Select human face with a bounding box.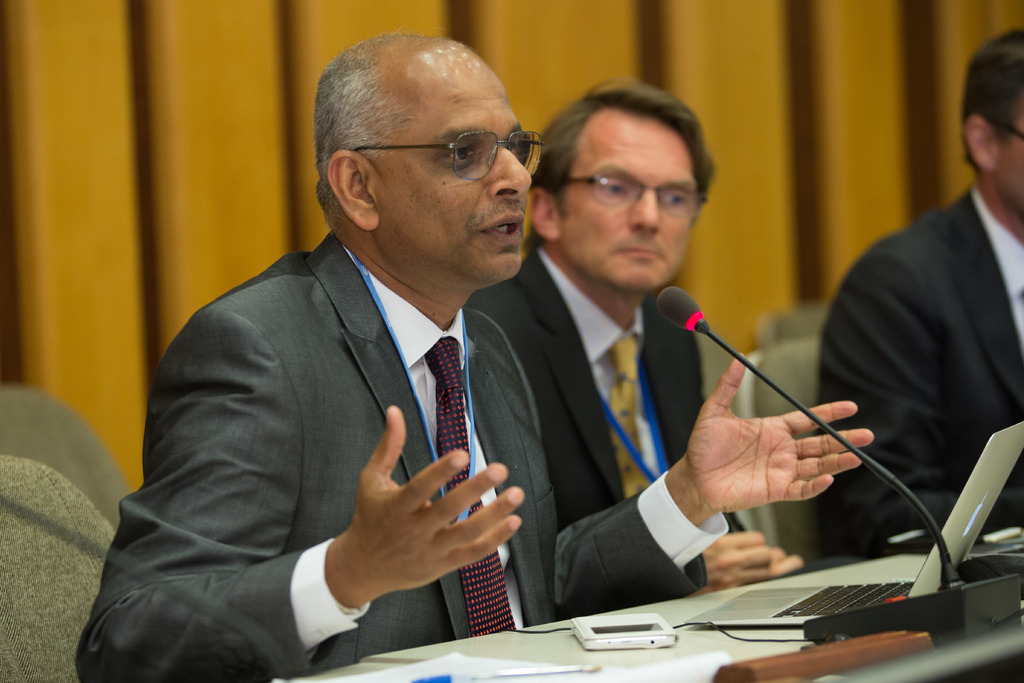
(561,113,692,292).
